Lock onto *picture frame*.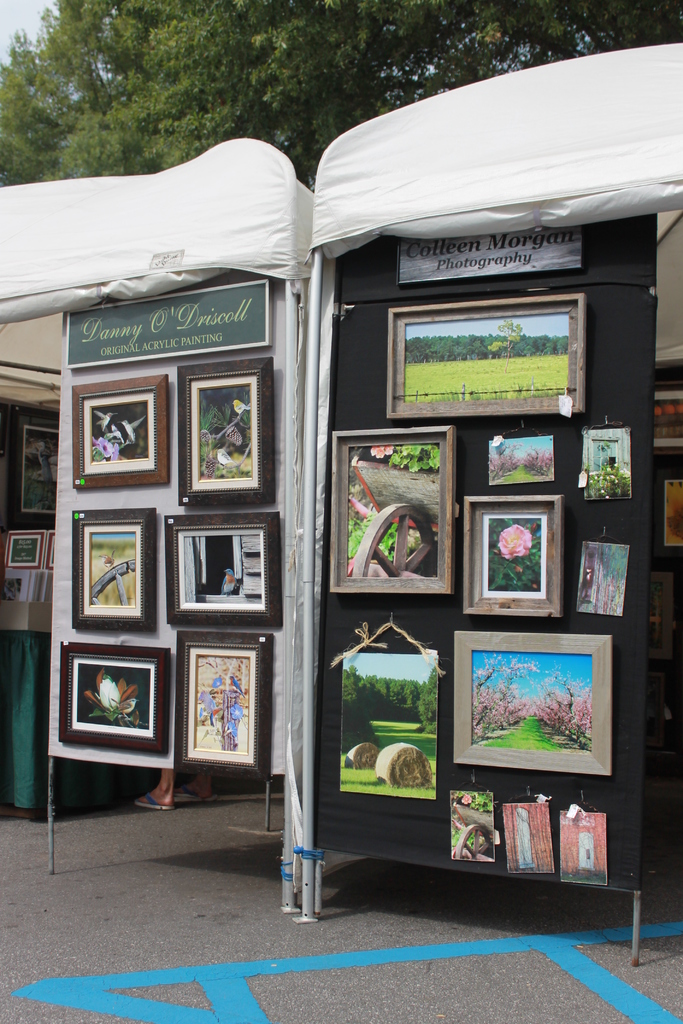
Locked: {"x1": 387, "y1": 295, "x2": 588, "y2": 414}.
